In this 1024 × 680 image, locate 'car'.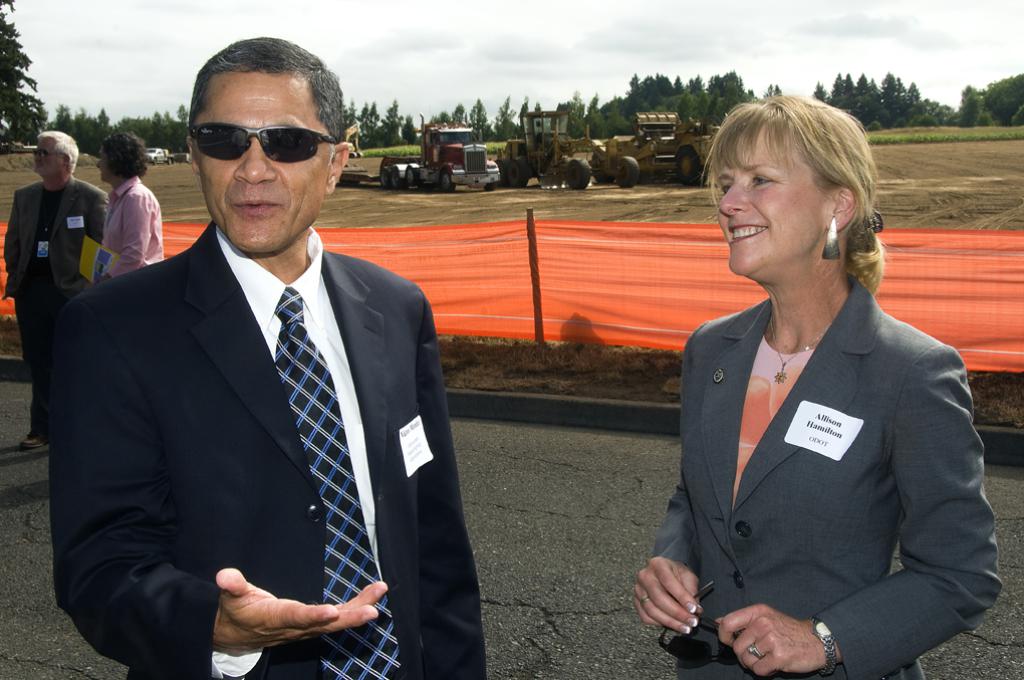
Bounding box: 144:148:165:164.
